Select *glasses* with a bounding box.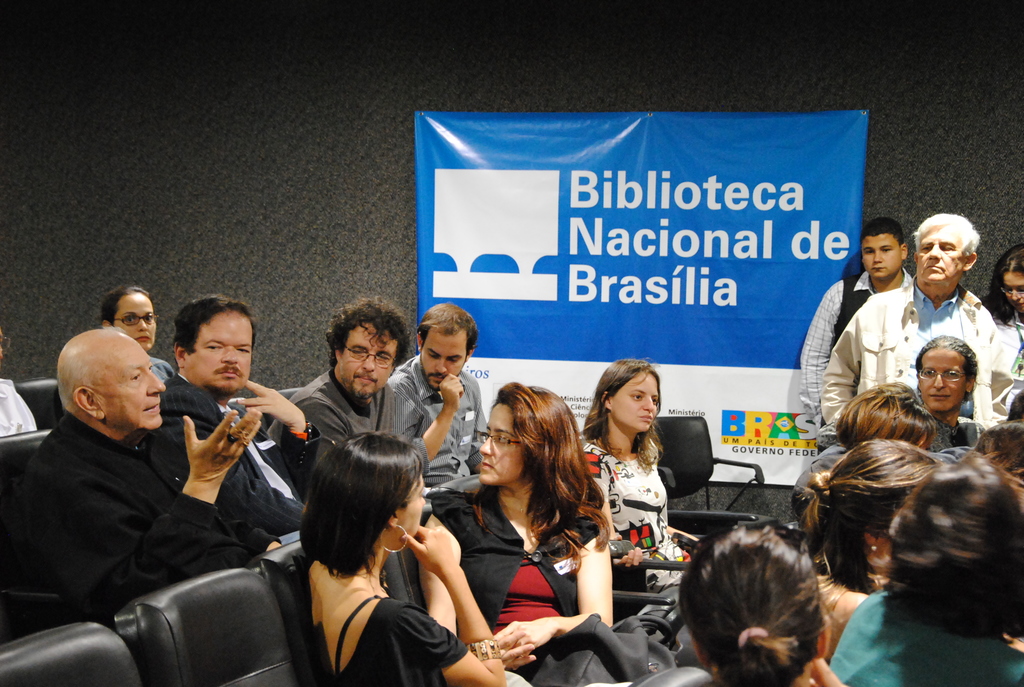
474:432:522:447.
